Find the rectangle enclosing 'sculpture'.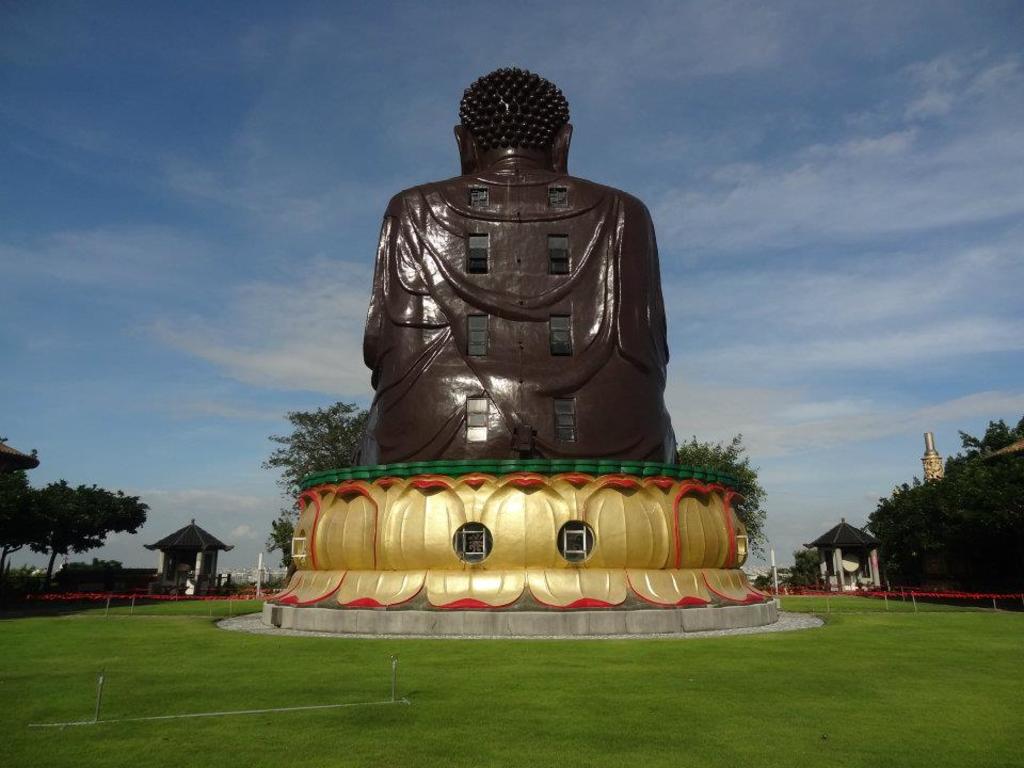
{"left": 332, "top": 48, "right": 765, "bottom": 642}.
